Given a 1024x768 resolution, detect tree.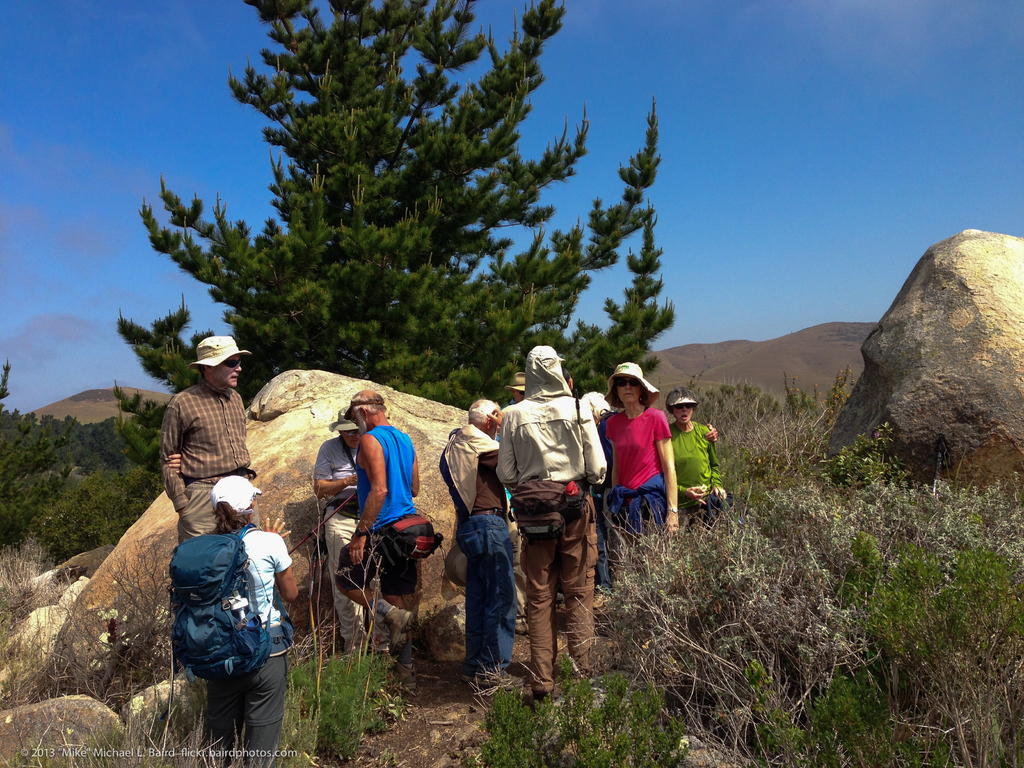
<box>108,0,673,431</box>.
